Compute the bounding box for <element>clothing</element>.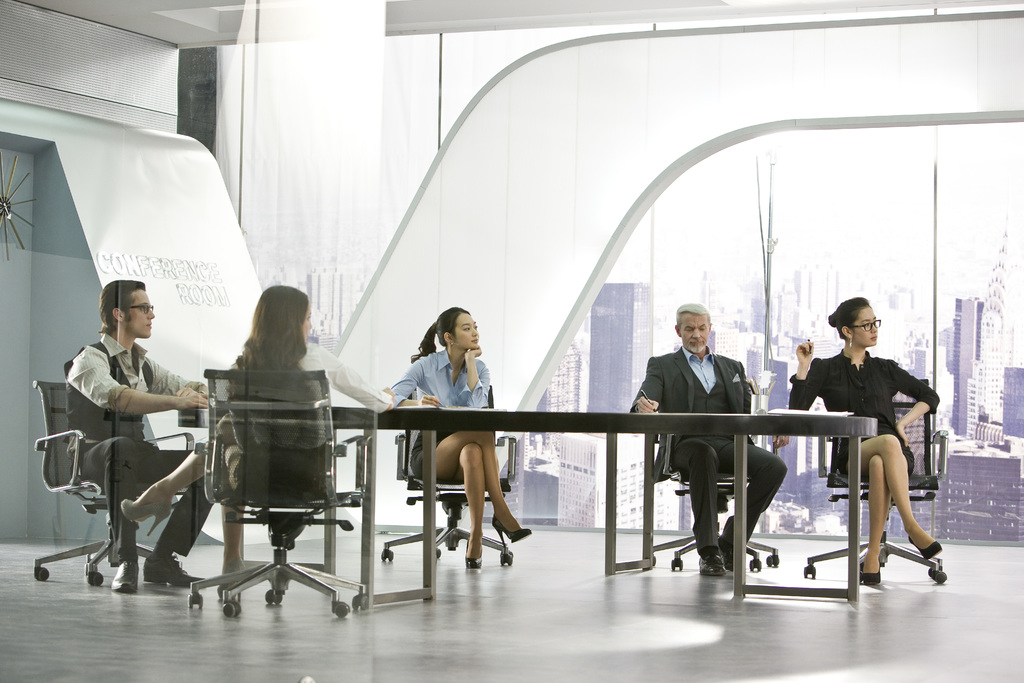
[left=69, top=327, right=202, bottom=563].
